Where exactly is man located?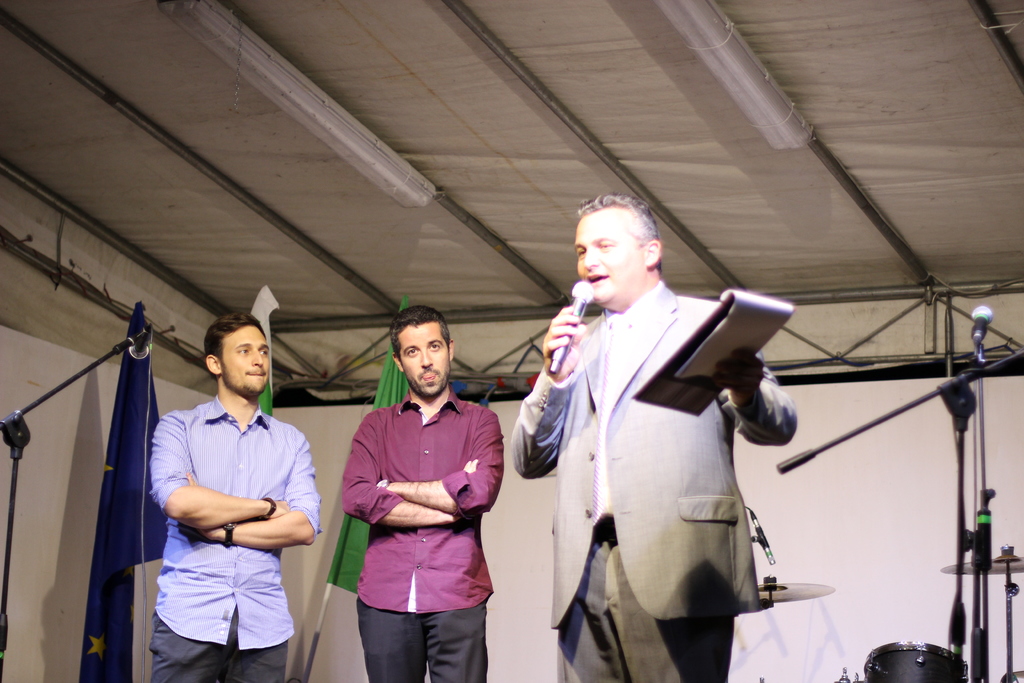
Its bounding box is [341, 304, 509, 682].
